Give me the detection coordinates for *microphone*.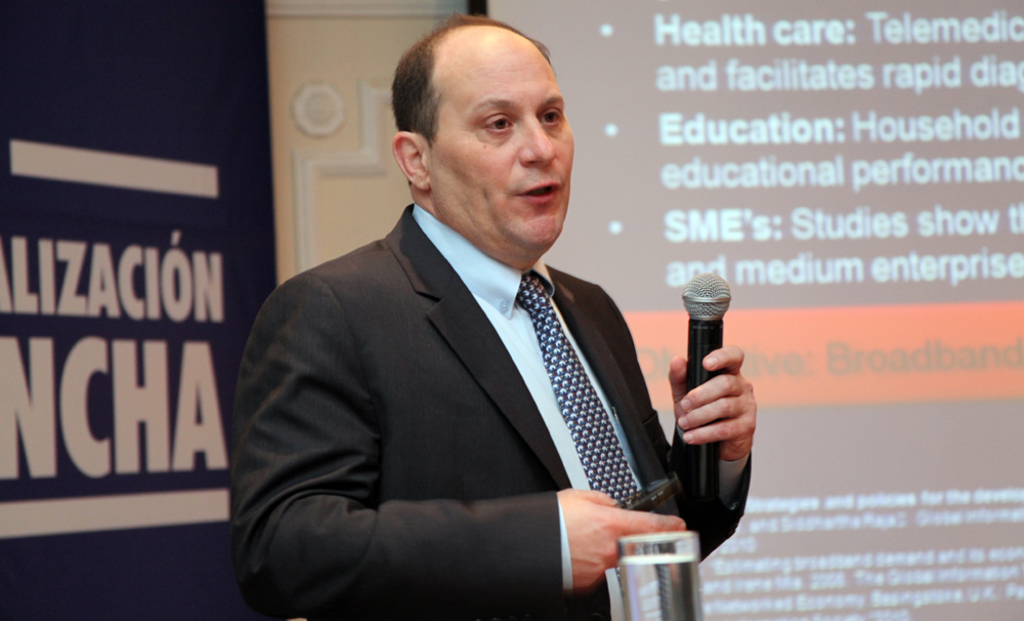
rect(679, 270, 732, 499).
